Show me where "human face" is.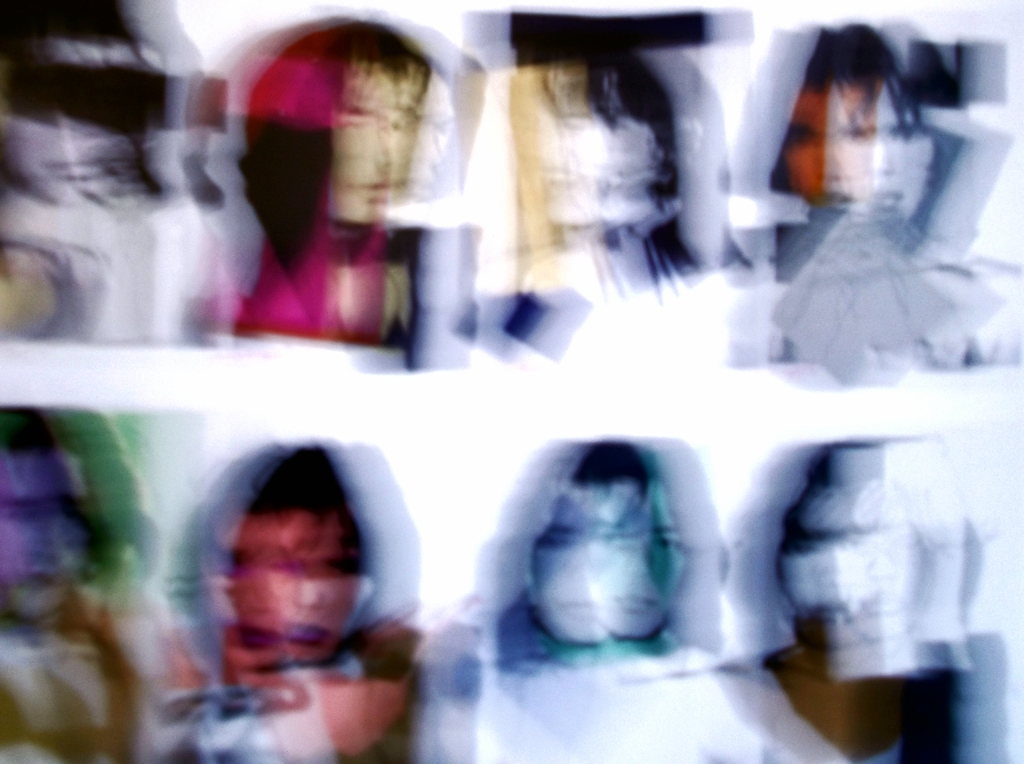
"human face" is at bbox=[830, 78, 929, 214].
